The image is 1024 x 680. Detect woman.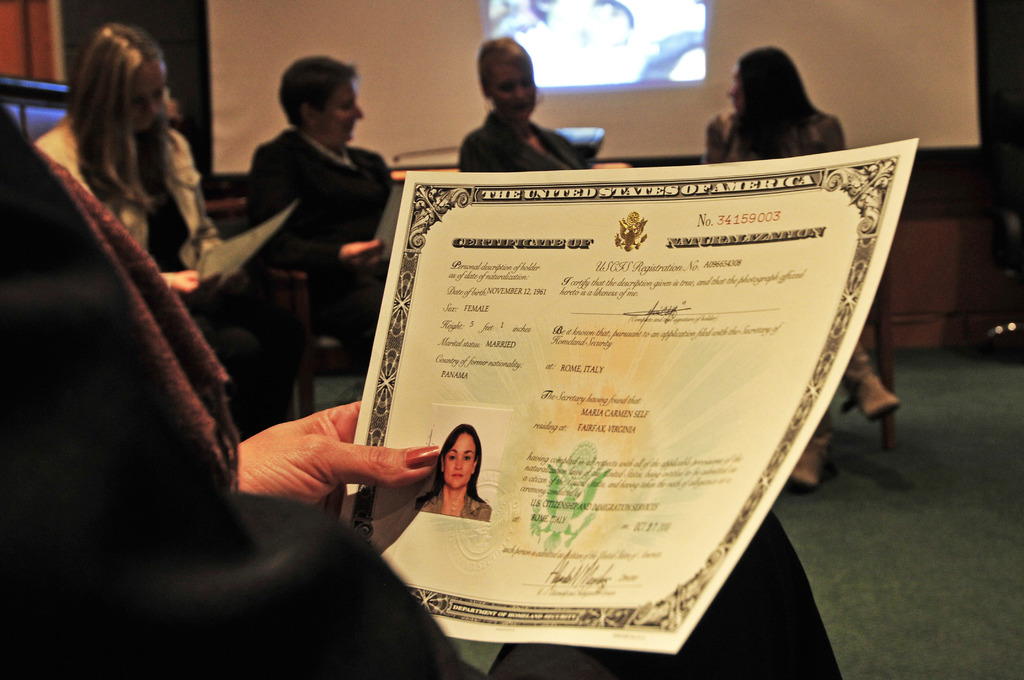
Detection: x1=0, y1=104, x2=845, y2=679.
